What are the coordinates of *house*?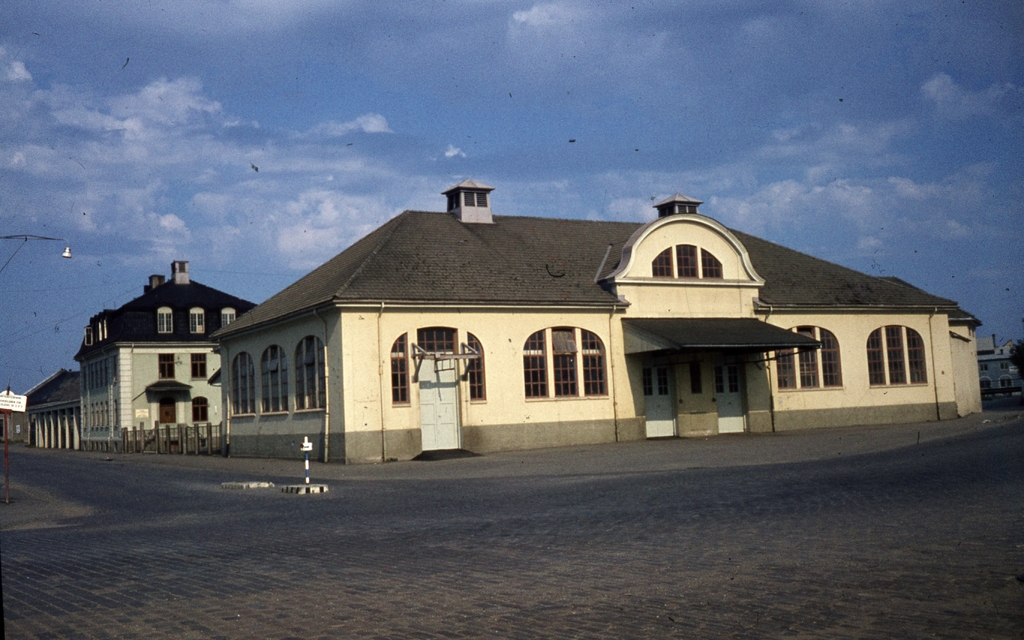
box=[76, 261, 259, 451].
